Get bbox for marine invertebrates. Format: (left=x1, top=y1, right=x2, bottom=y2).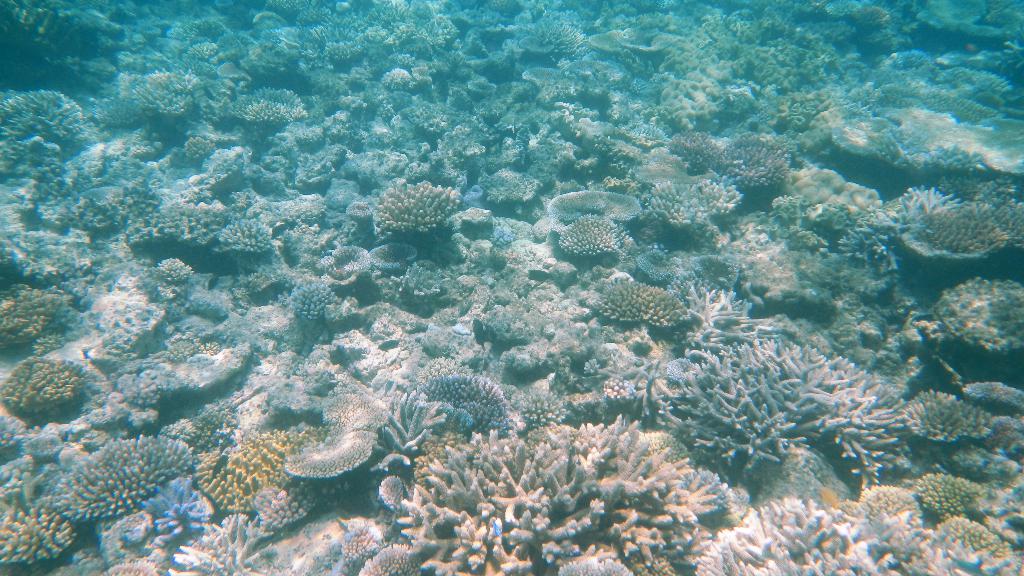
(left=169, top=511, right=314, bottom=575).
